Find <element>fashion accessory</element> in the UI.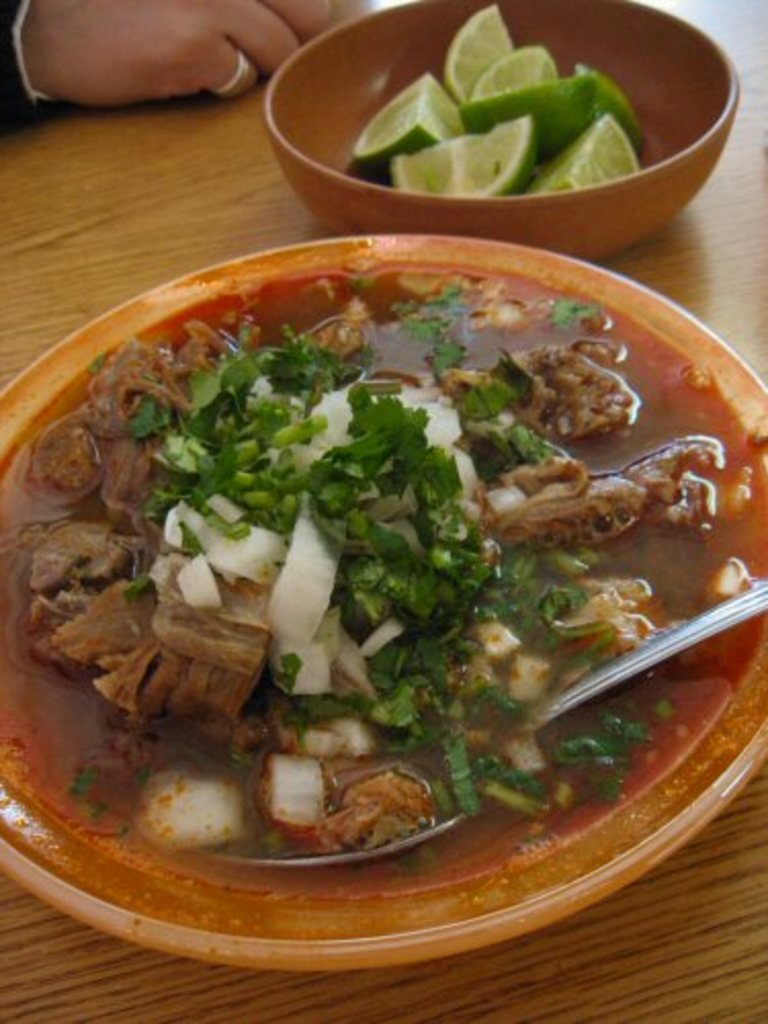
UI element at (217,49,260,102).
